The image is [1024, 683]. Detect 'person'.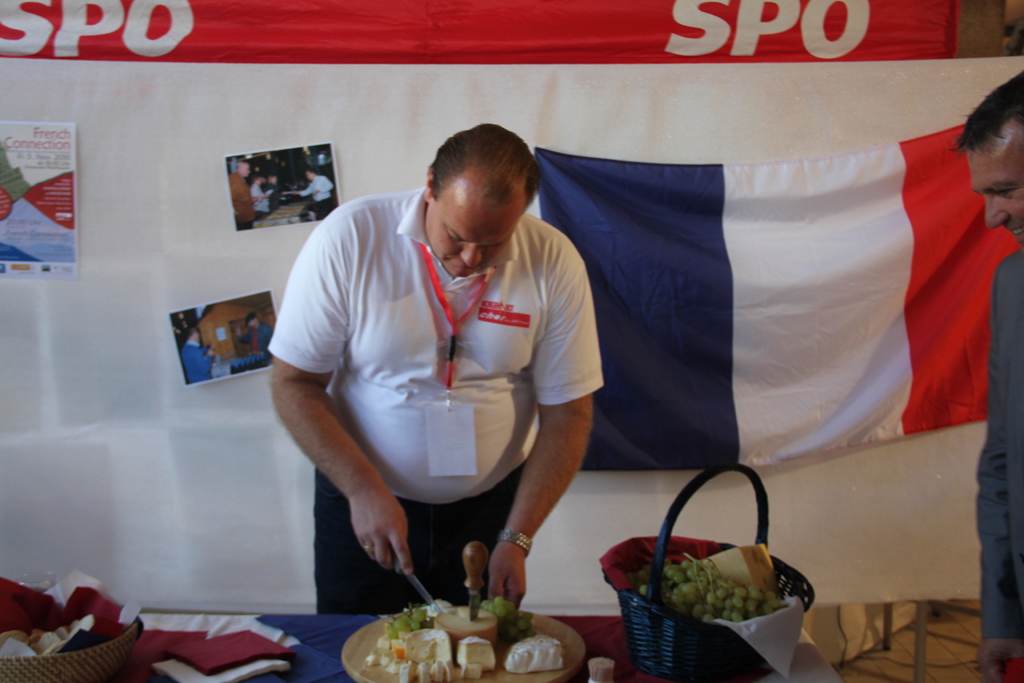
Detection: bbox=[950, 72, 1023, 682].
